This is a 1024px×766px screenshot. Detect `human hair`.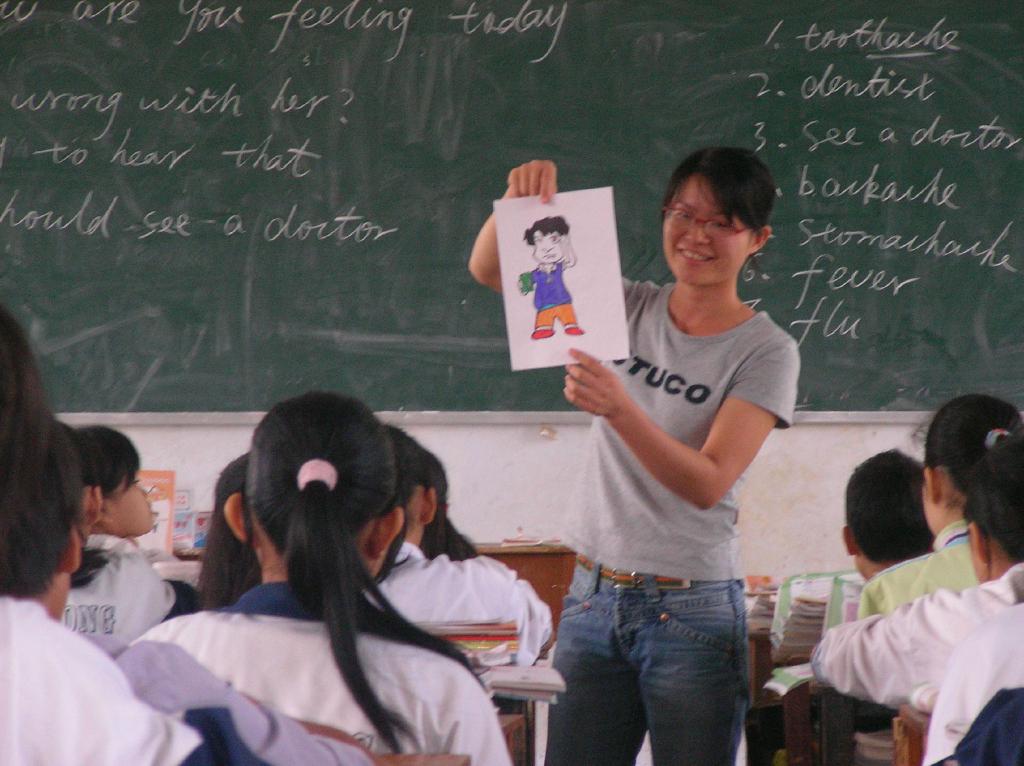
83:425:143:498.
